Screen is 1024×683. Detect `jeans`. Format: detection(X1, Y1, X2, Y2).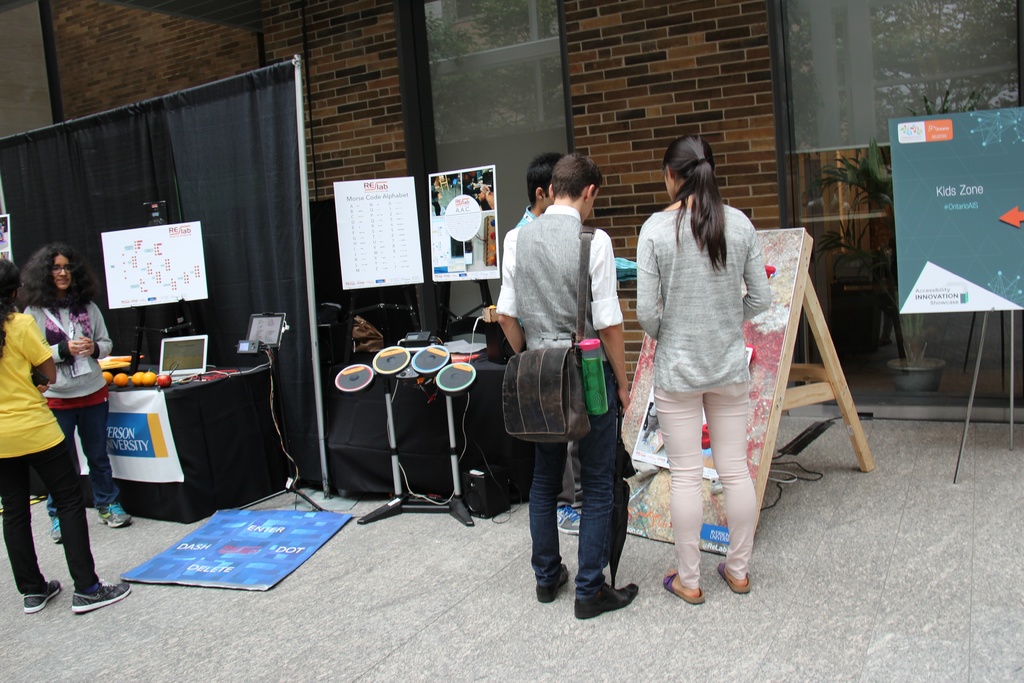
detection(47, 404, 109, 520).
